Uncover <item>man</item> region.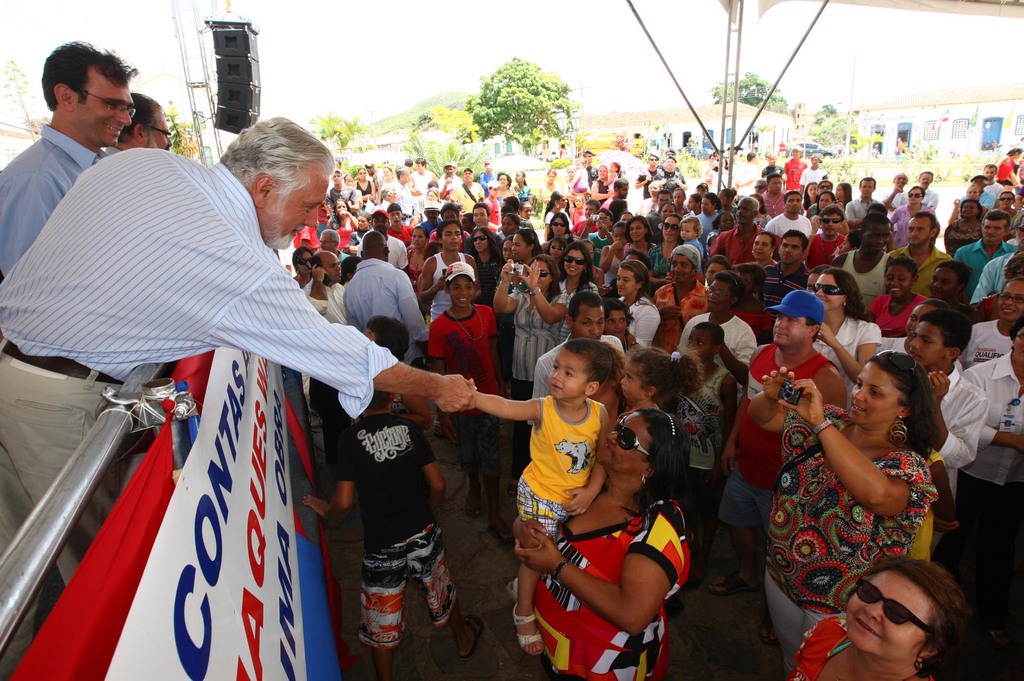
Uncovered: {"left": 414, "top": 158, "right": 433, "bottom": 198}.
